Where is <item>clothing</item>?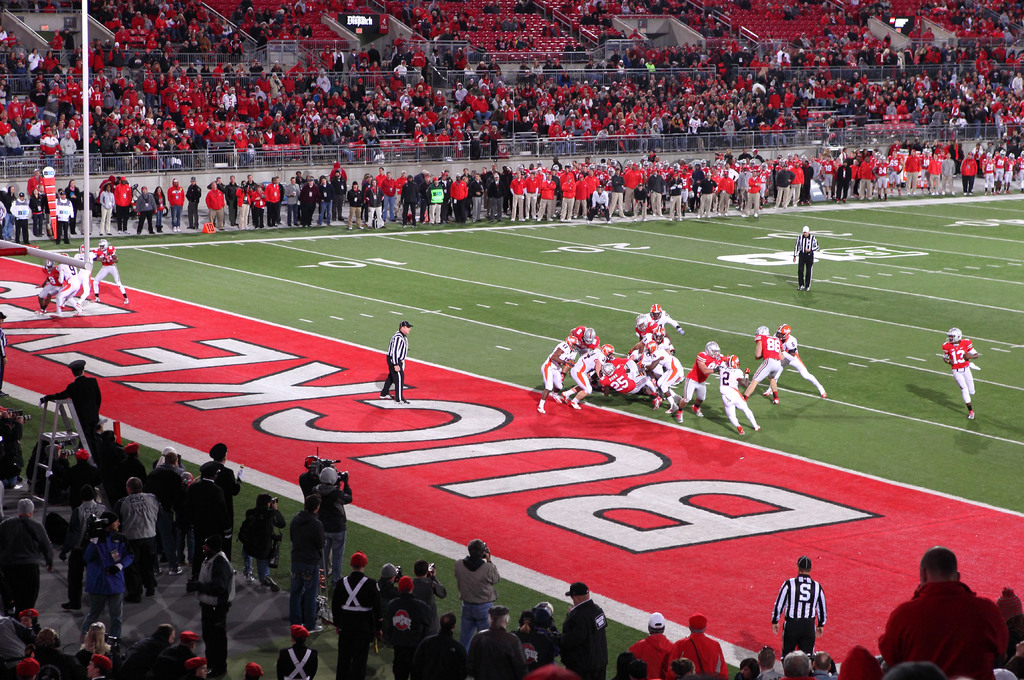
Rect(643, 166, 666, 213).
